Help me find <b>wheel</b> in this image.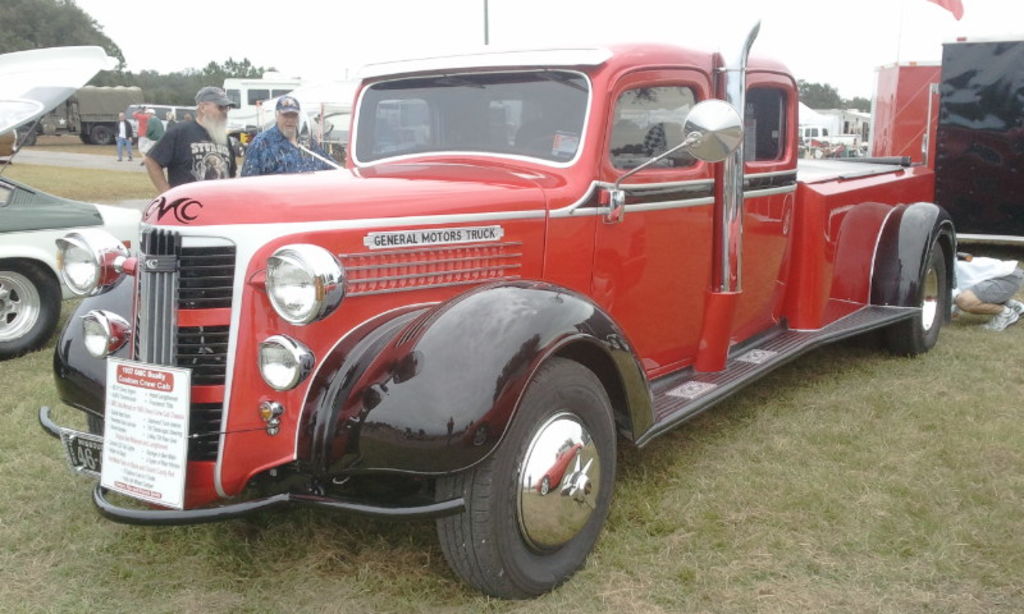
Found it: box=[92, 125, 113, 145].
